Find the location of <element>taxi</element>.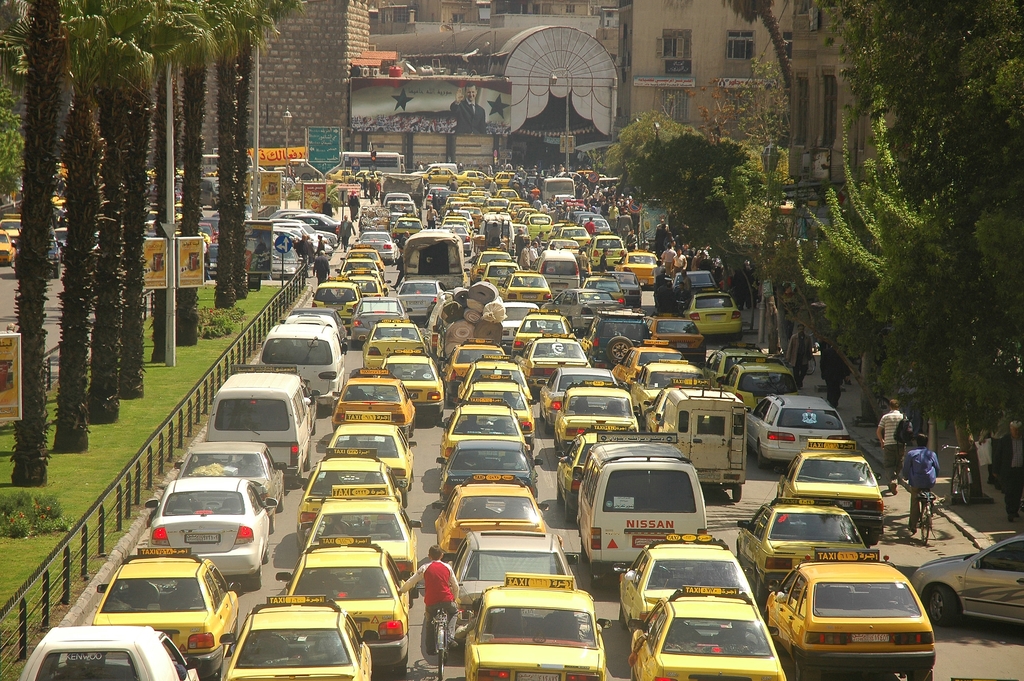
Location: x1=517, y1=335, x2=588, y2=390.
